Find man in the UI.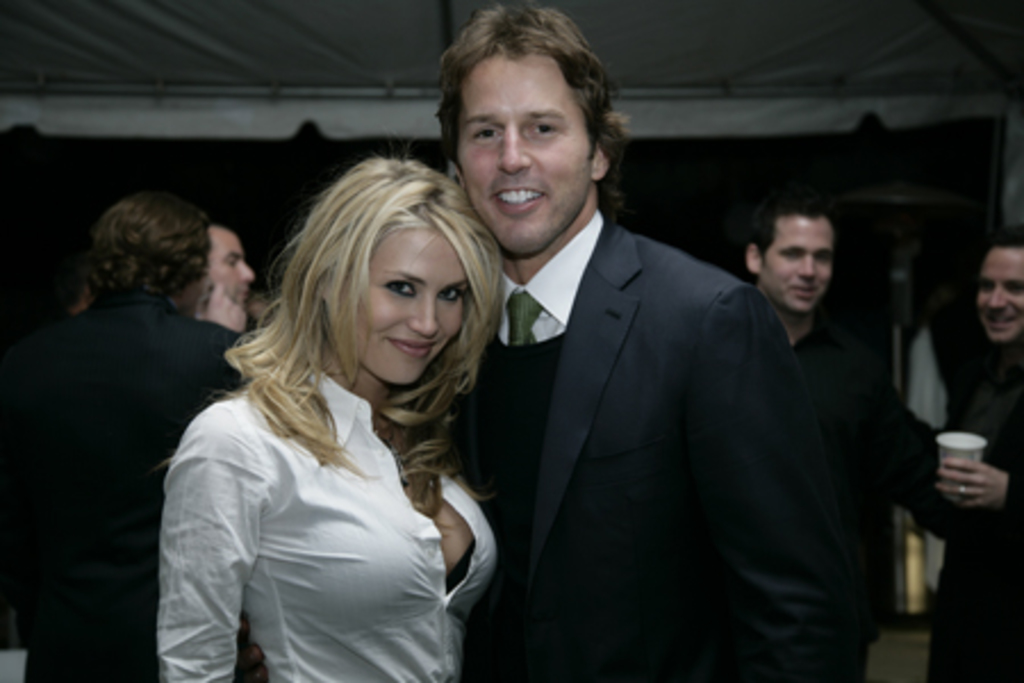
UI element at [x1=742, y1=200, x2=894, y2=681].
